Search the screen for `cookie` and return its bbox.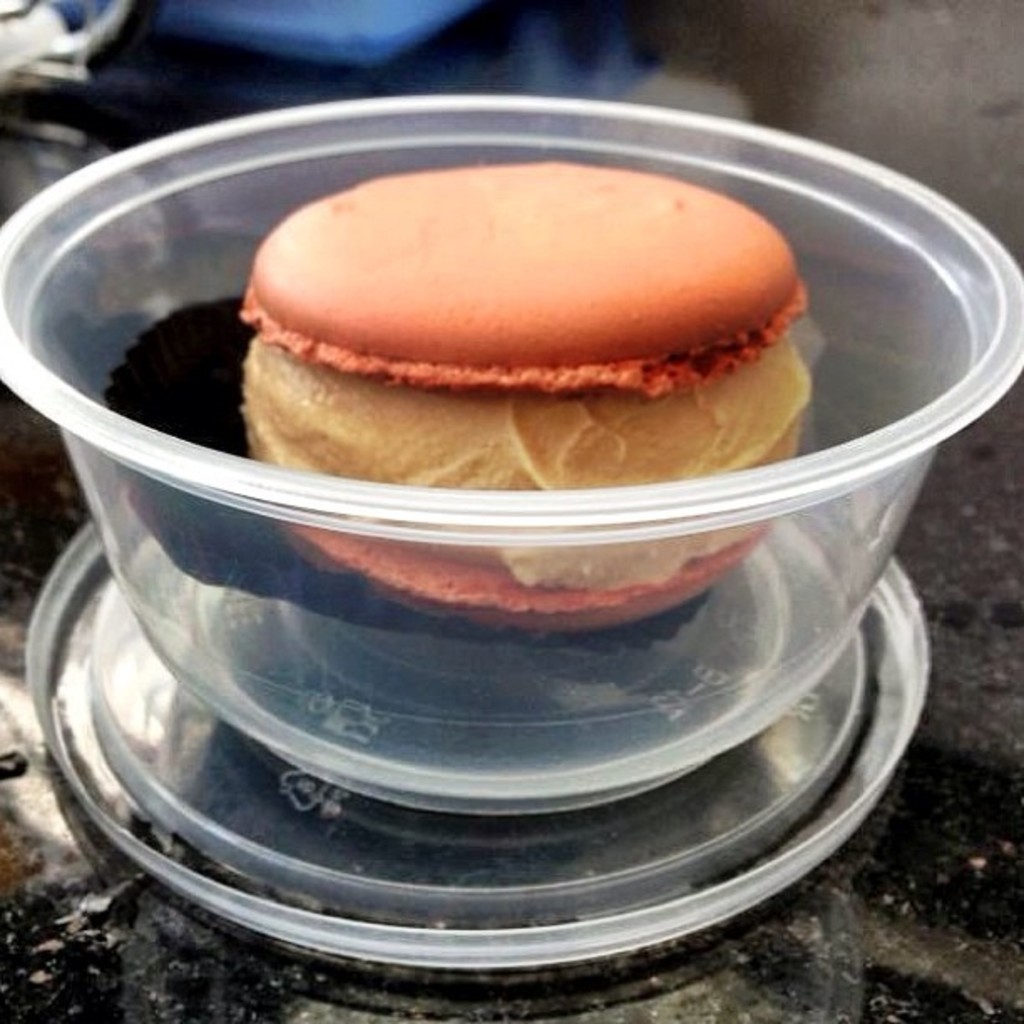
Found: <region>231, 159, 820, 637</region>.
